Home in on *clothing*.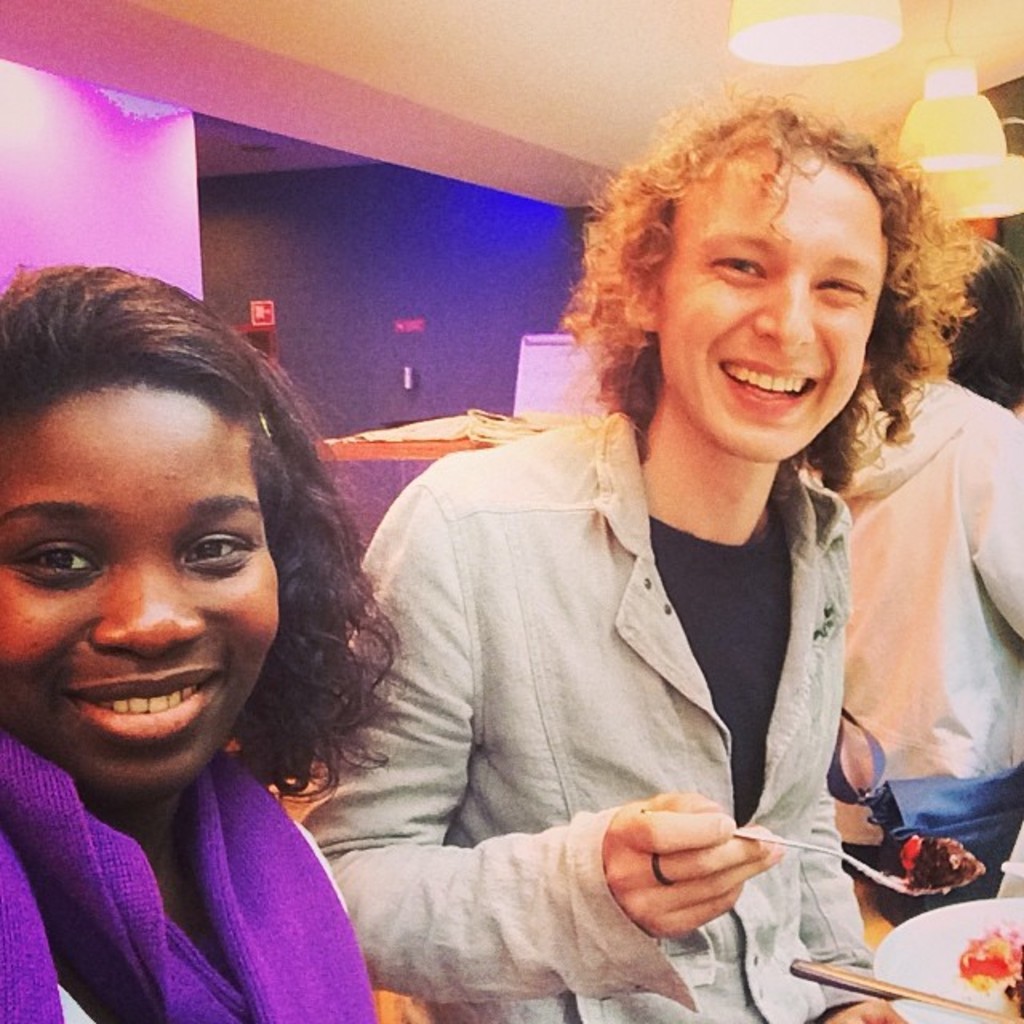
Homed in at (827, 368, 1022, 925).
